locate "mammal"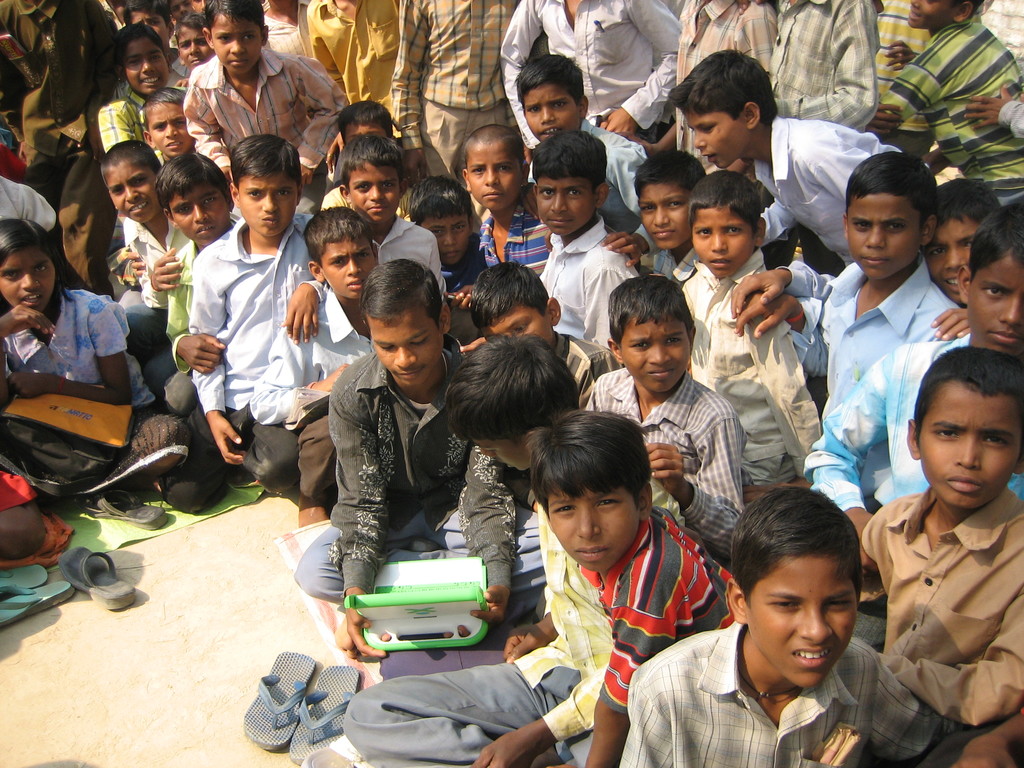
BBox(588, 287, 743, 549)
